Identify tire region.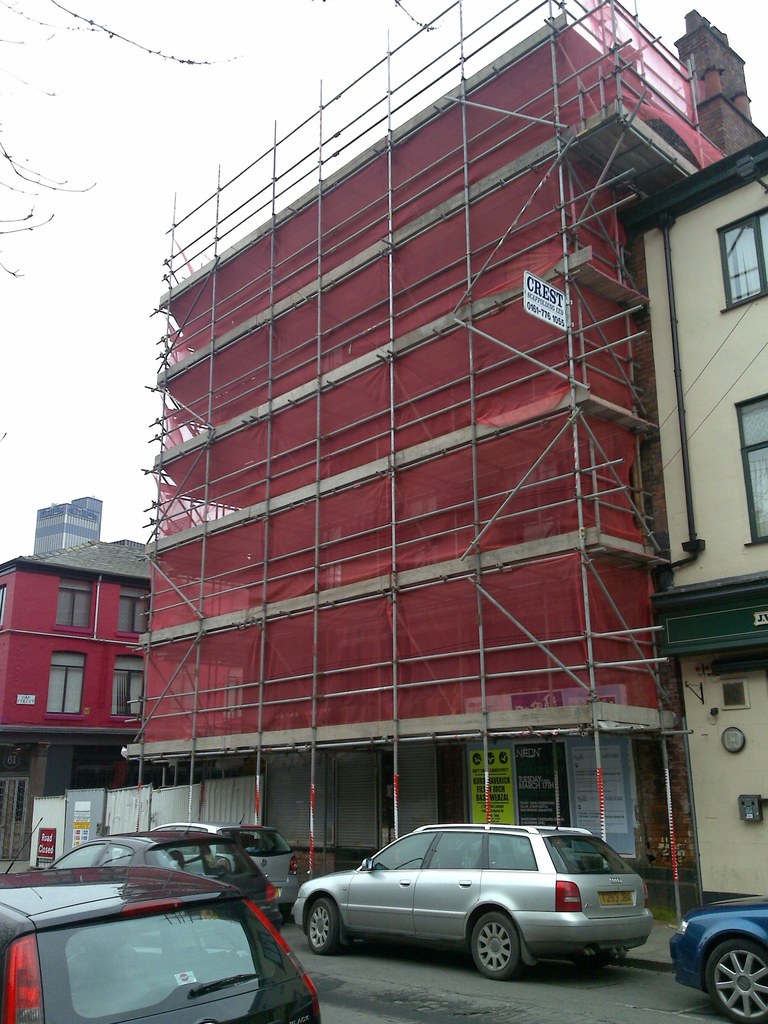
Region: <region>305, 893, 344, 956</region>.
